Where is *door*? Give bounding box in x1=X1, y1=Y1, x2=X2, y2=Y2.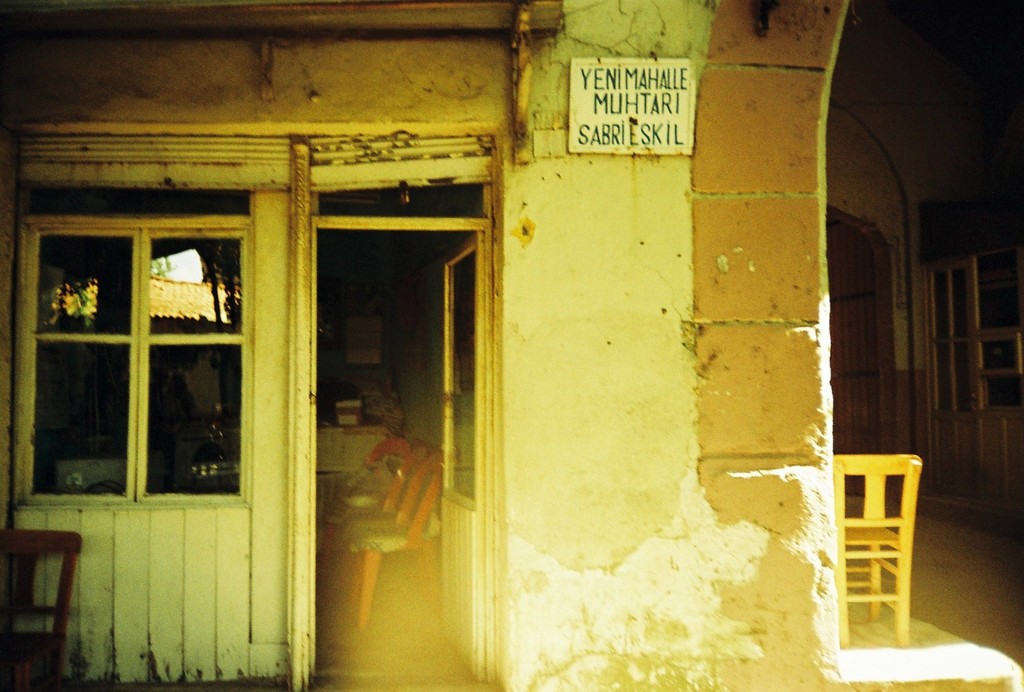
x1=300, y1=215, x2=490, y2=689.
